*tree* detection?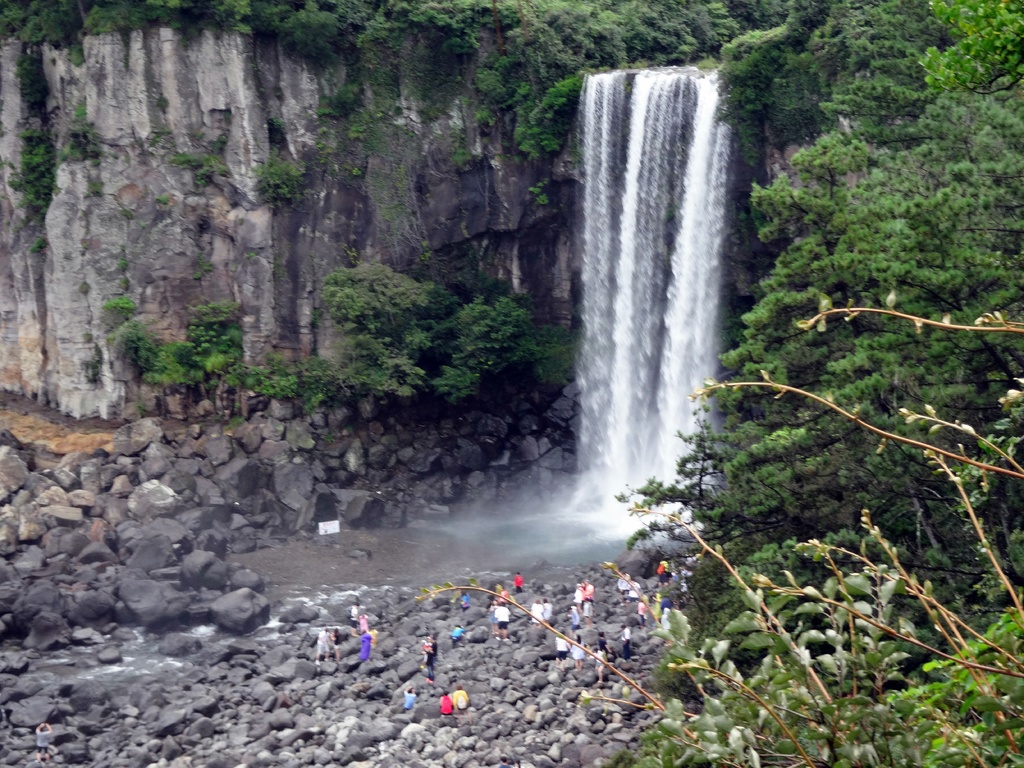
282/2/342/59
